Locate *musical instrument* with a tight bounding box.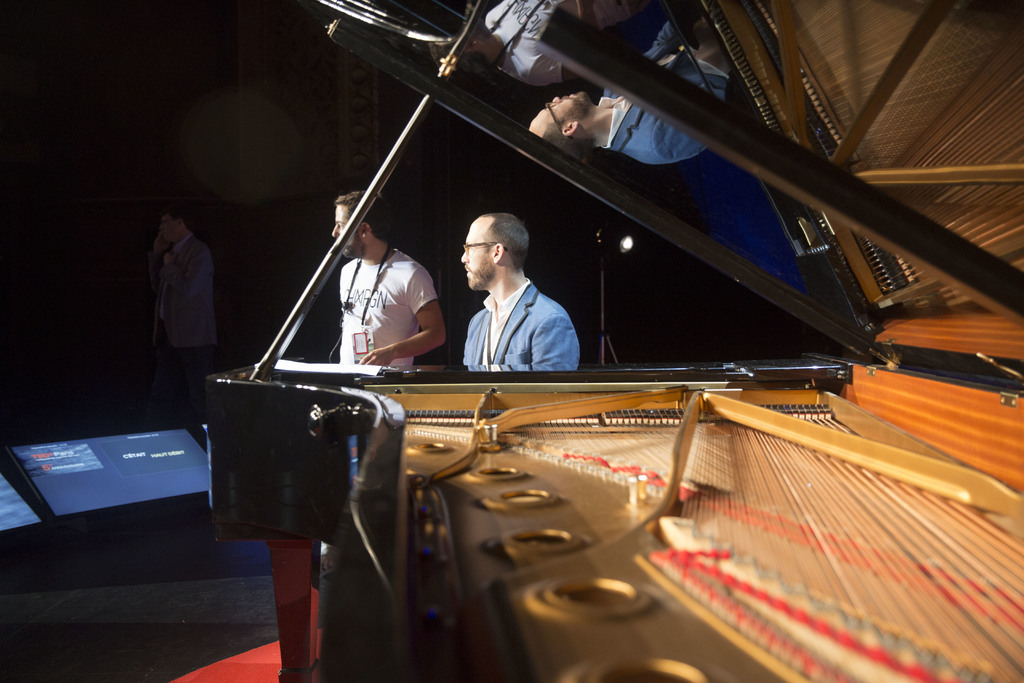
[205, 0, 1023, 682].
